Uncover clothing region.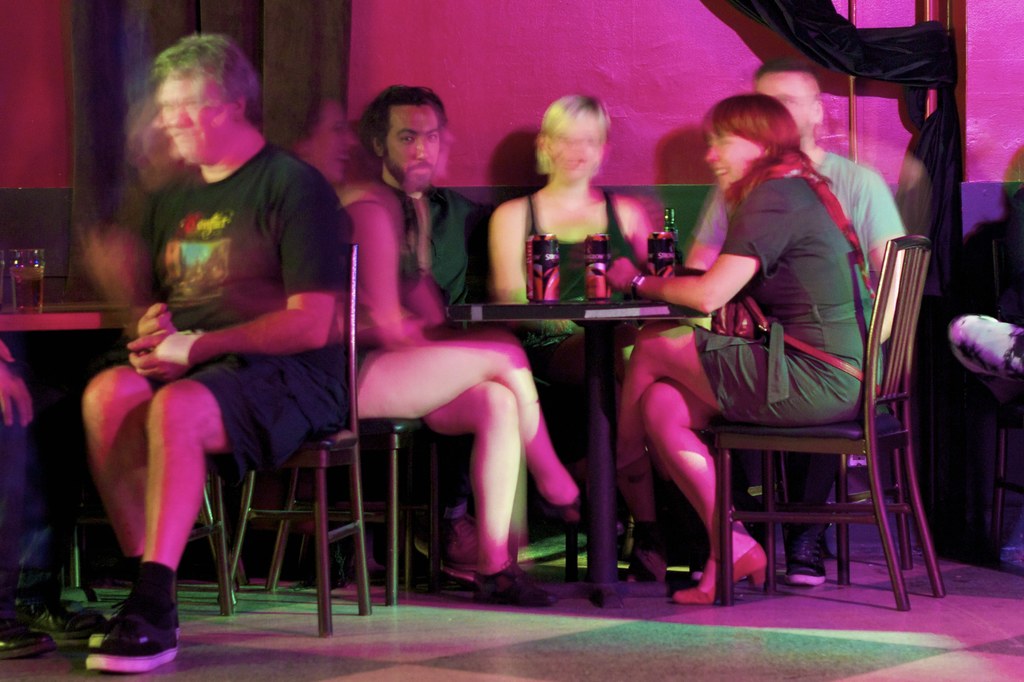
Uncovered: box(521, 188, 652, 388).
